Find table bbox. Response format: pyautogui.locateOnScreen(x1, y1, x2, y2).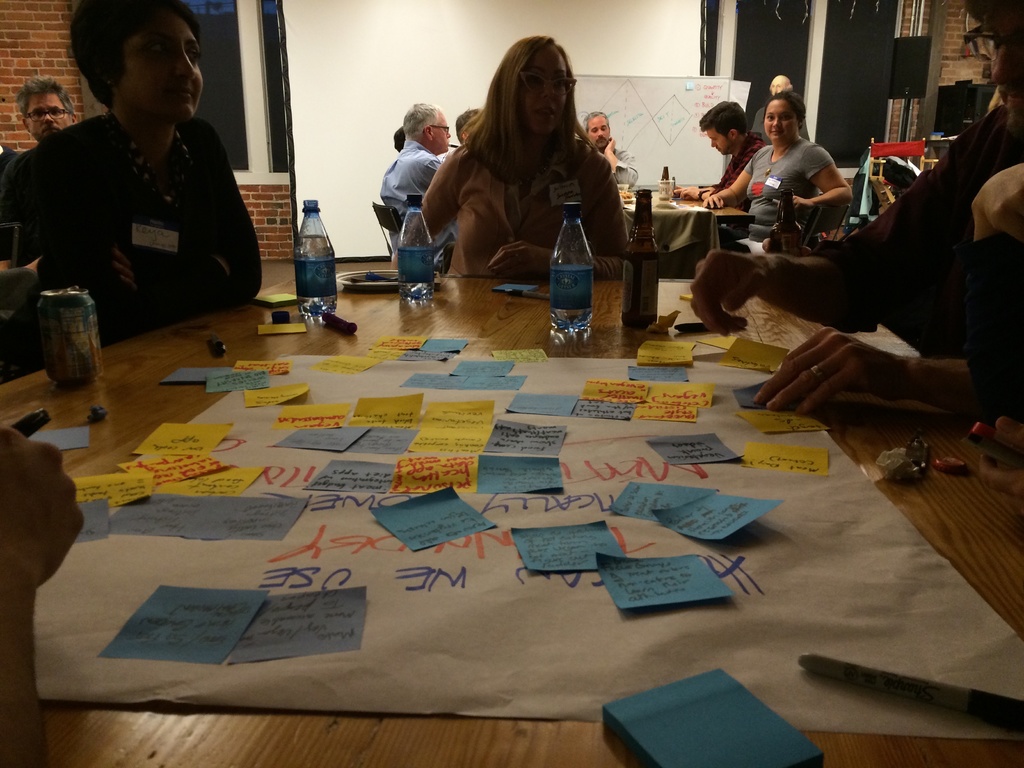
pyautogui.locateOnScreen(35, 209, 977, 760).
